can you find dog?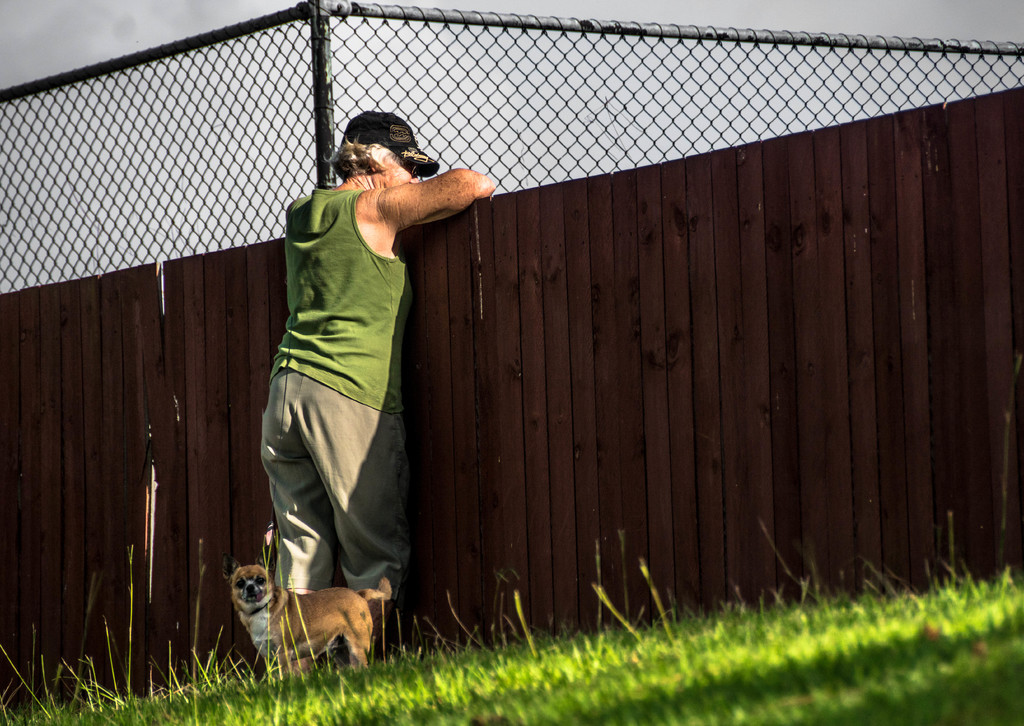
Yes, bounding box: box(216, 549, 394, 667).
